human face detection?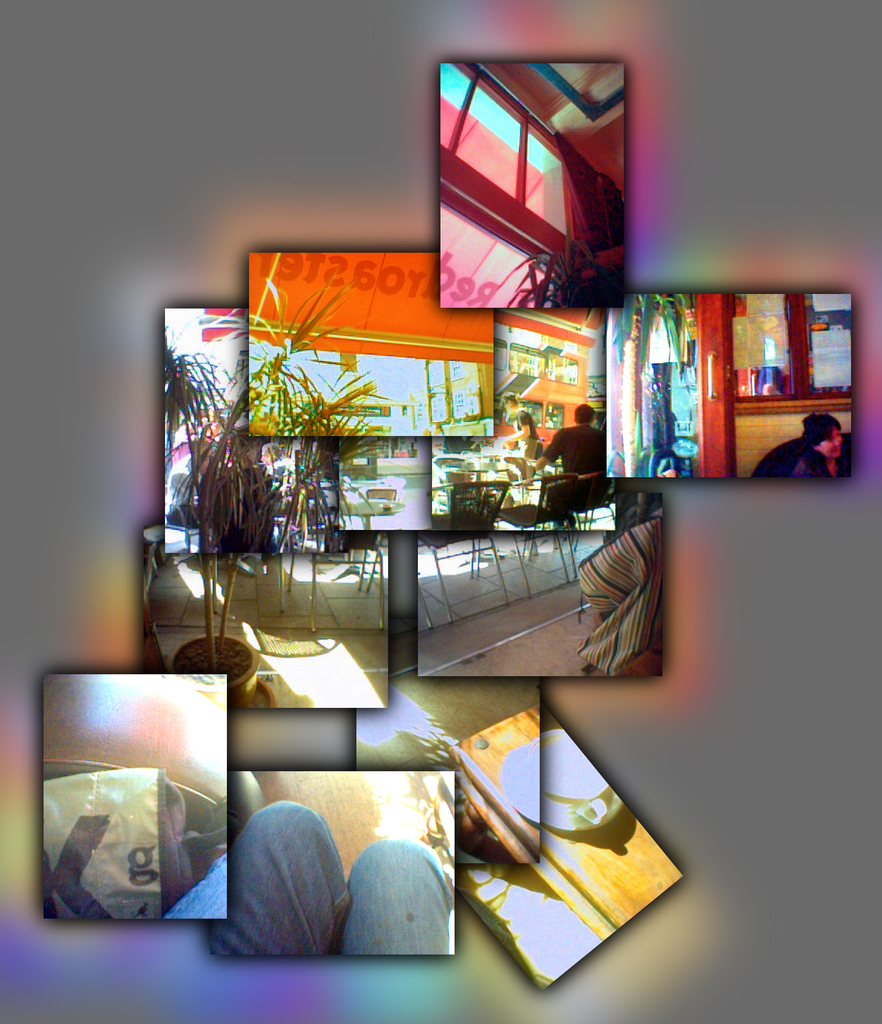
<region>817, 428, 841, 458</region>
